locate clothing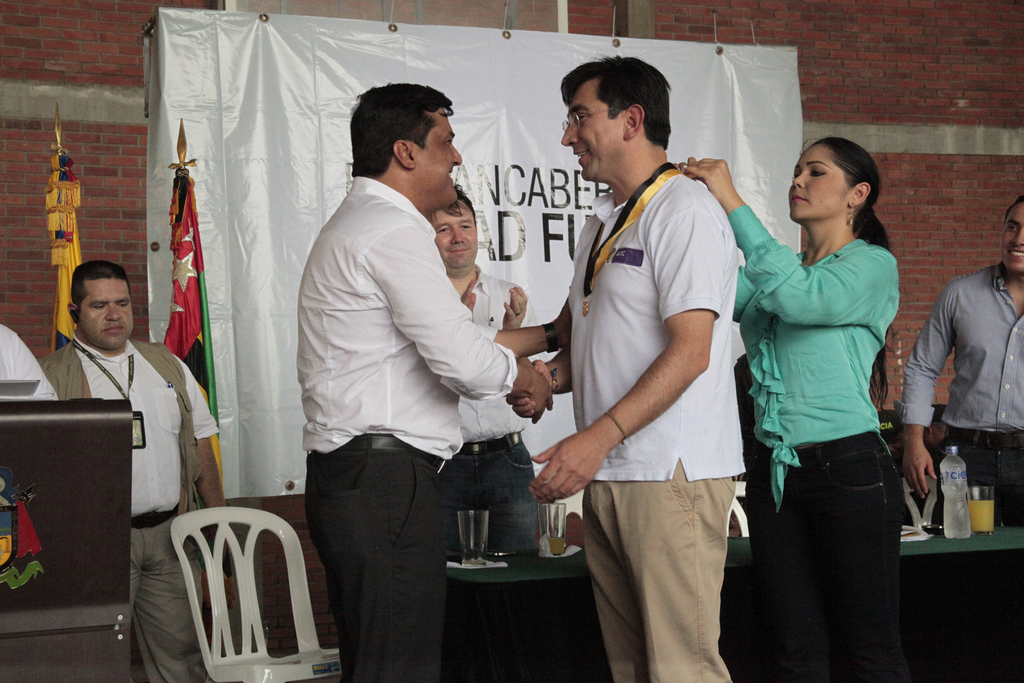
<bbox>727, 197, 932, 682</bbox>
